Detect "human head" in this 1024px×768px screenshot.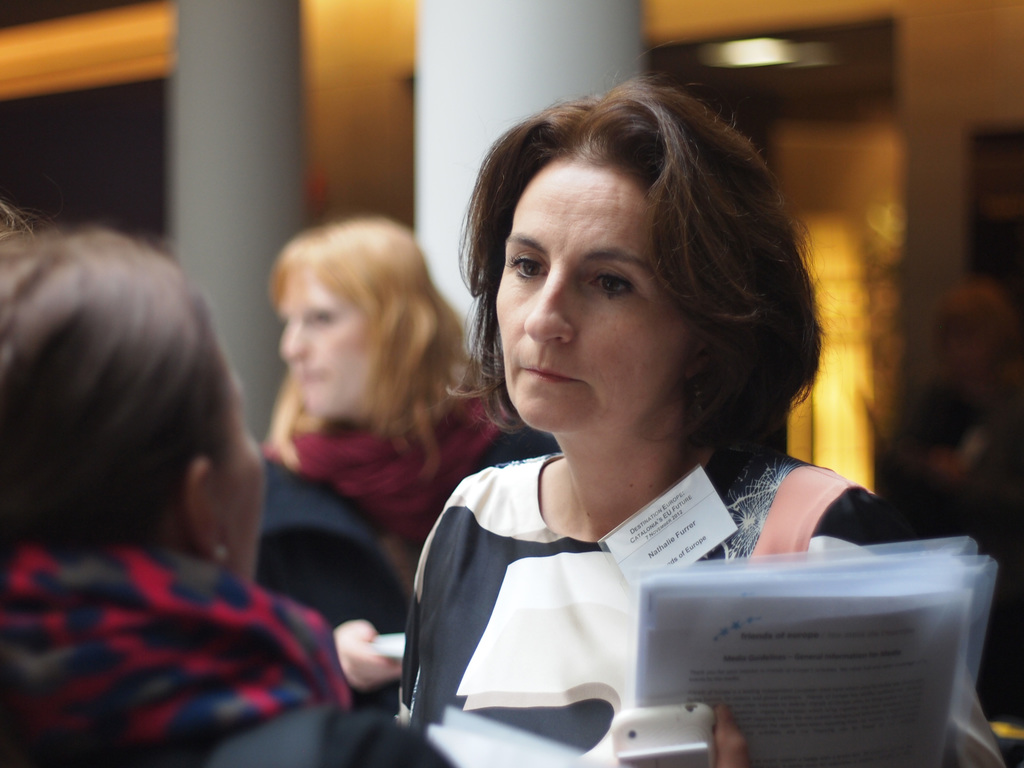
Detection: rect(278, 214, 431, 415).
